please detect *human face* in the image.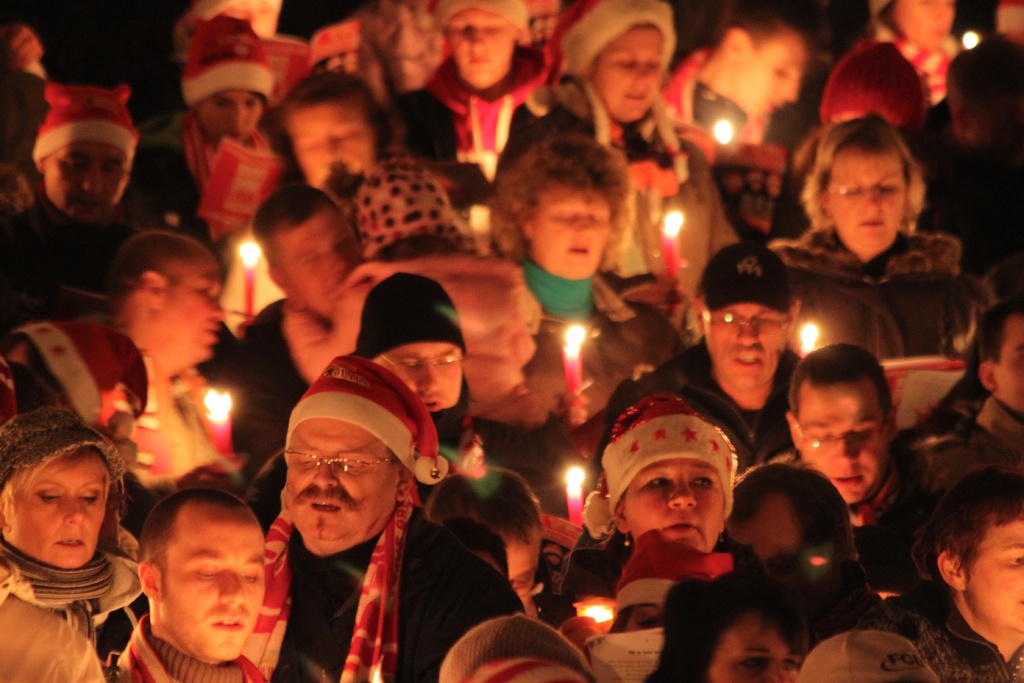
pyautogui.locateOnScreen(702, 301, 787, 389).
